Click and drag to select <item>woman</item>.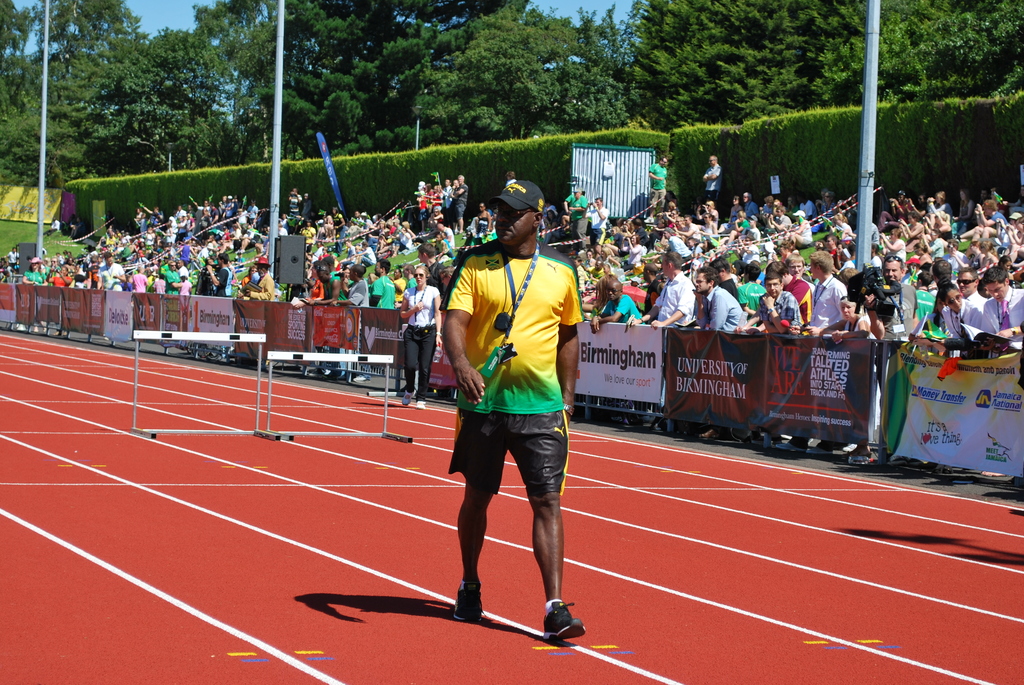
Selection: x1=543 y1=207 x2=561 y2=249.
